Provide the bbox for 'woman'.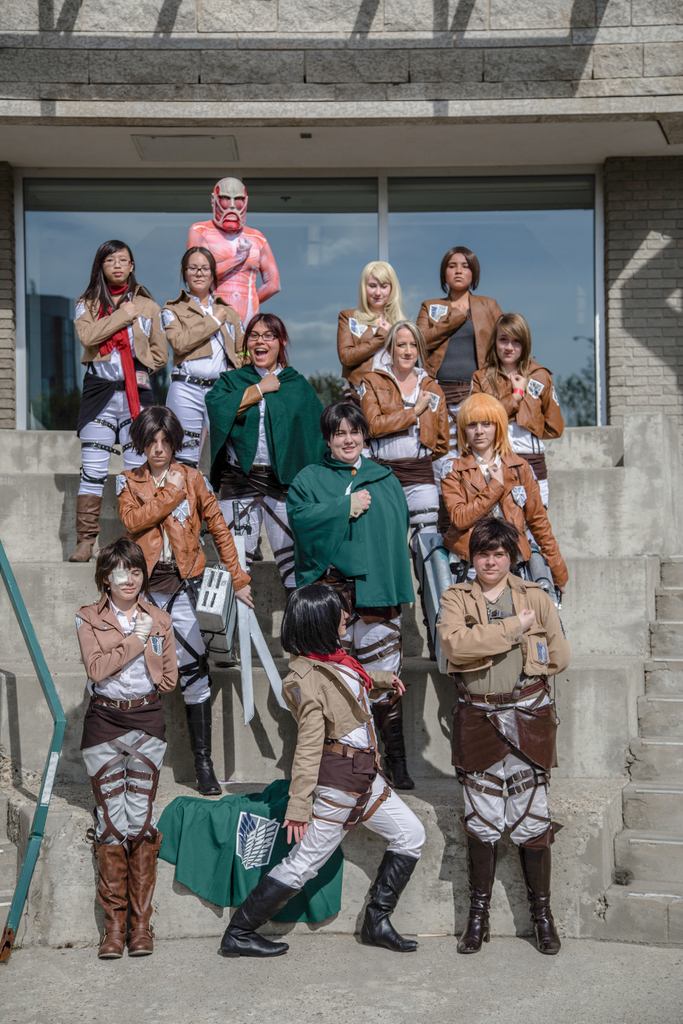
rect(152, 240, 258, 490).
